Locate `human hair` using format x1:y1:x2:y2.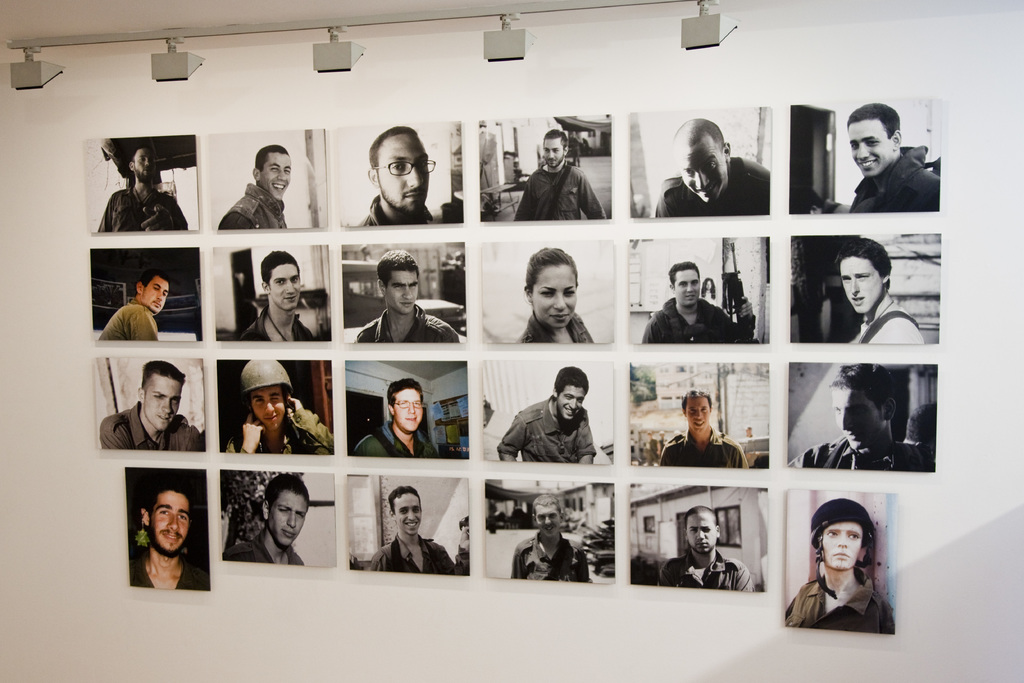
139:263:170:284.
